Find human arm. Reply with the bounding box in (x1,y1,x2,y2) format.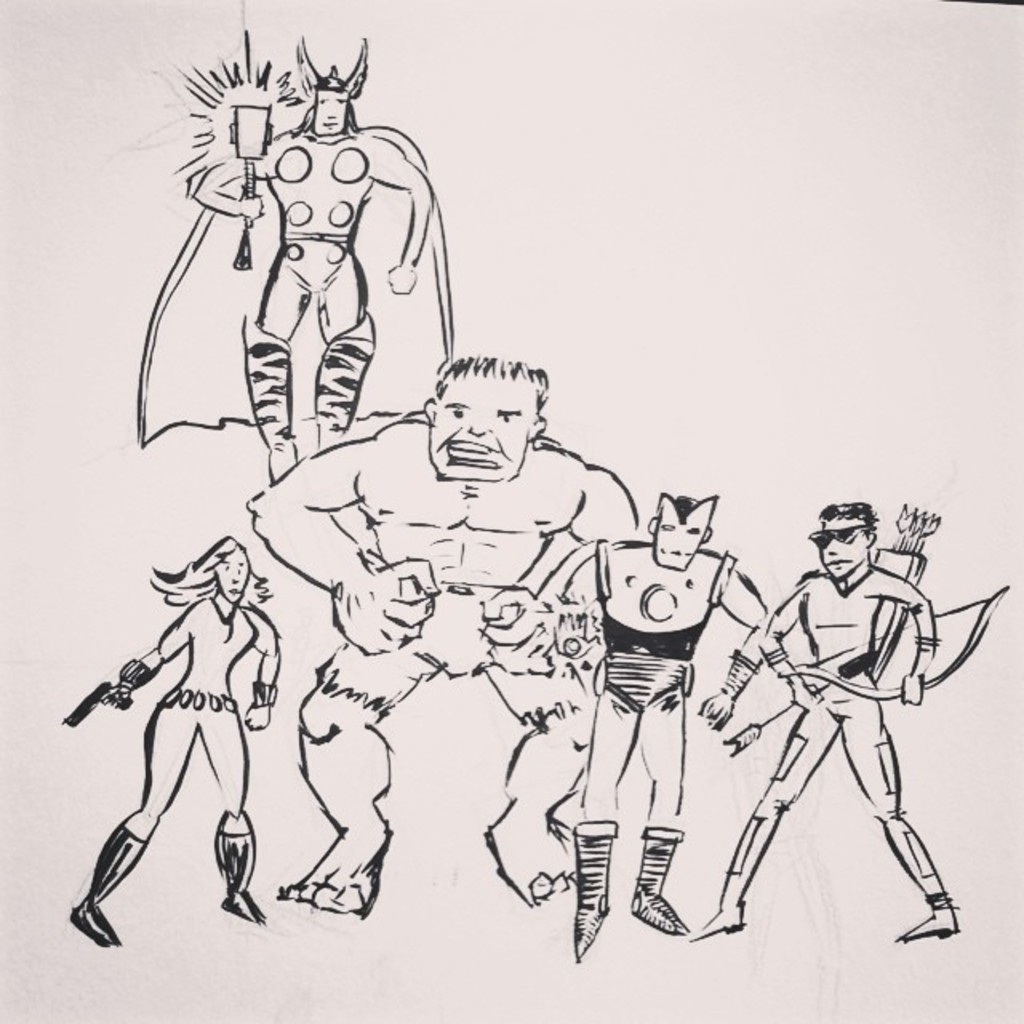
(366,120,454,298).
